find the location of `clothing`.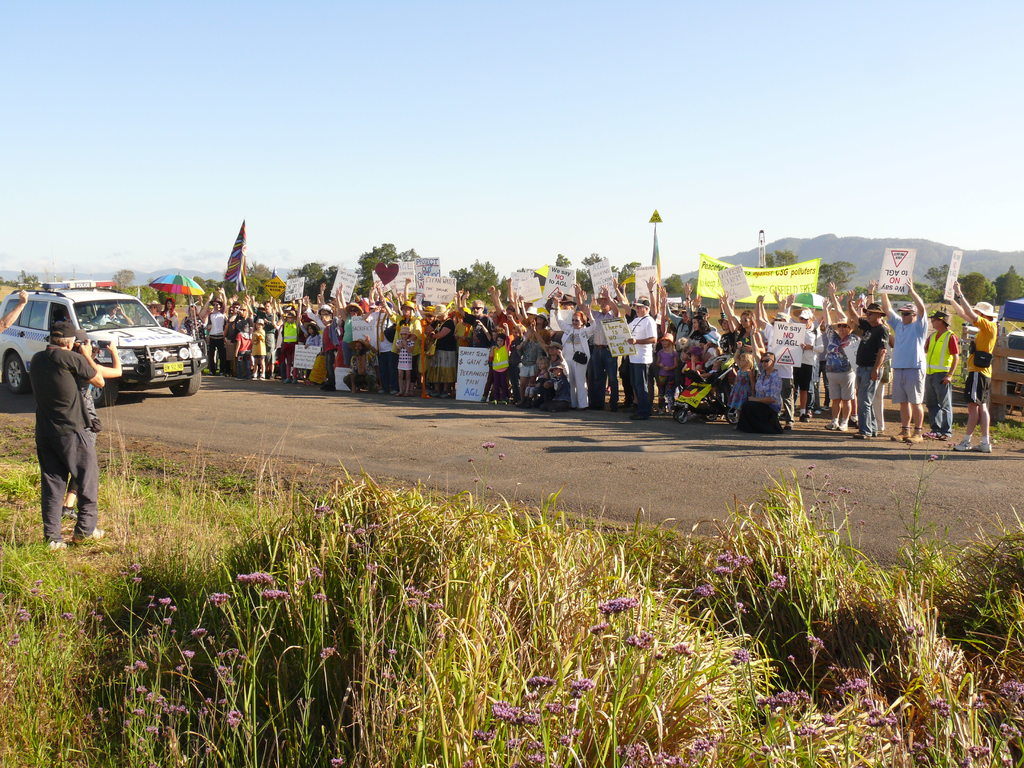
Location: locate(890, 312, 928, 406).
